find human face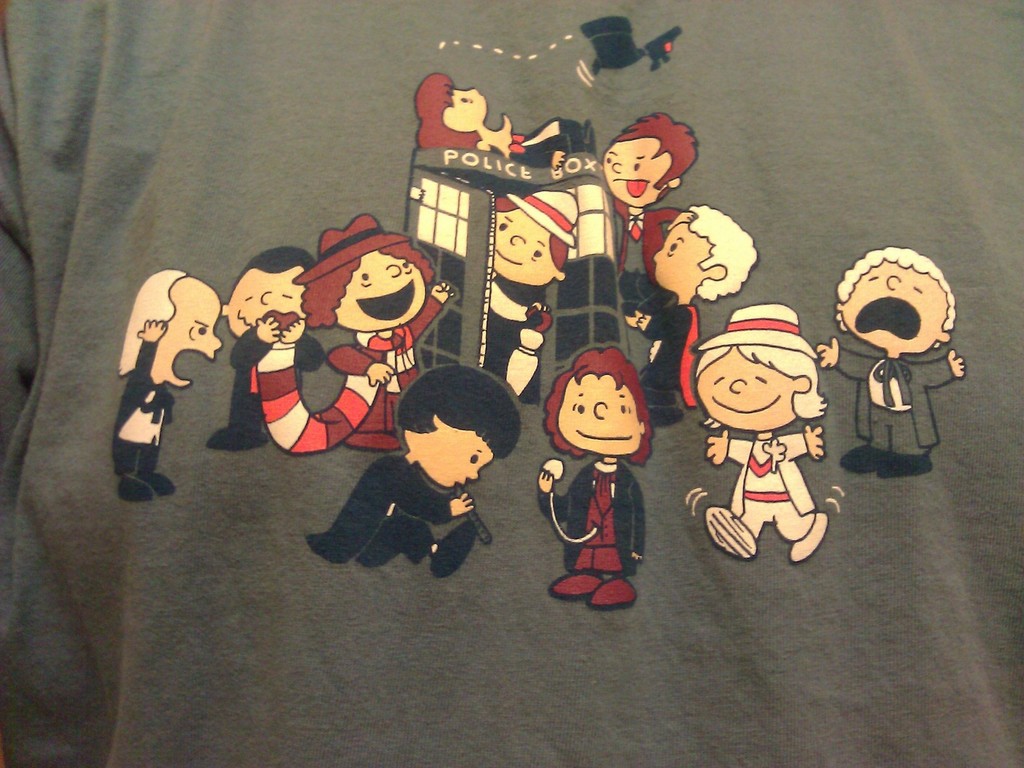
rect(446, 90, 487, 133)
